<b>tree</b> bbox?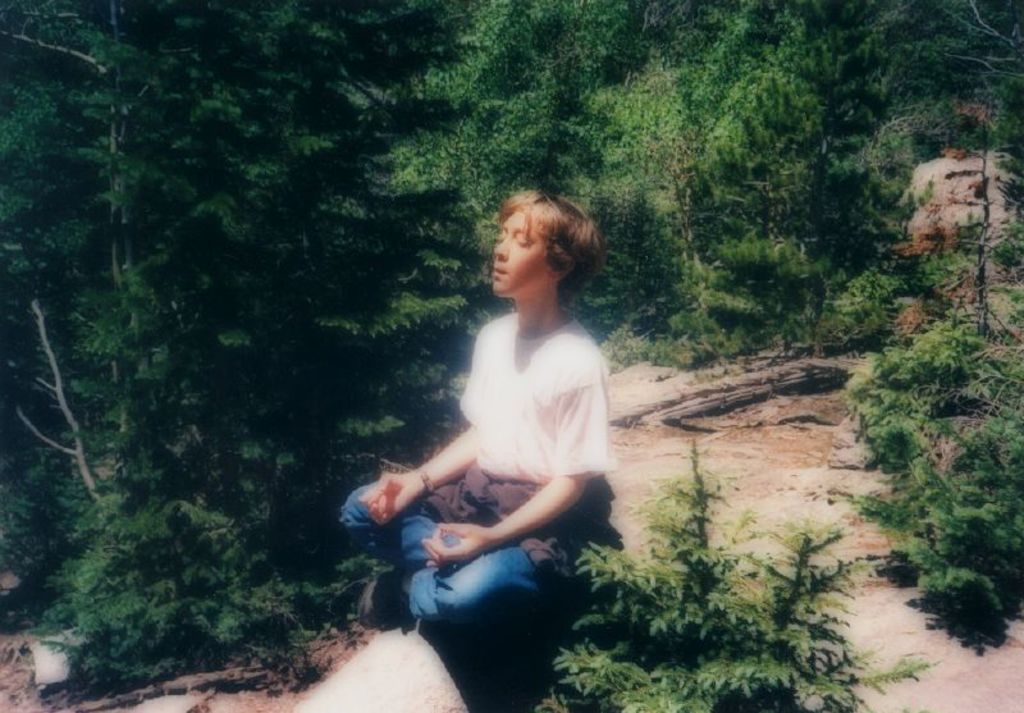
region(374, 0, 860, 357)
